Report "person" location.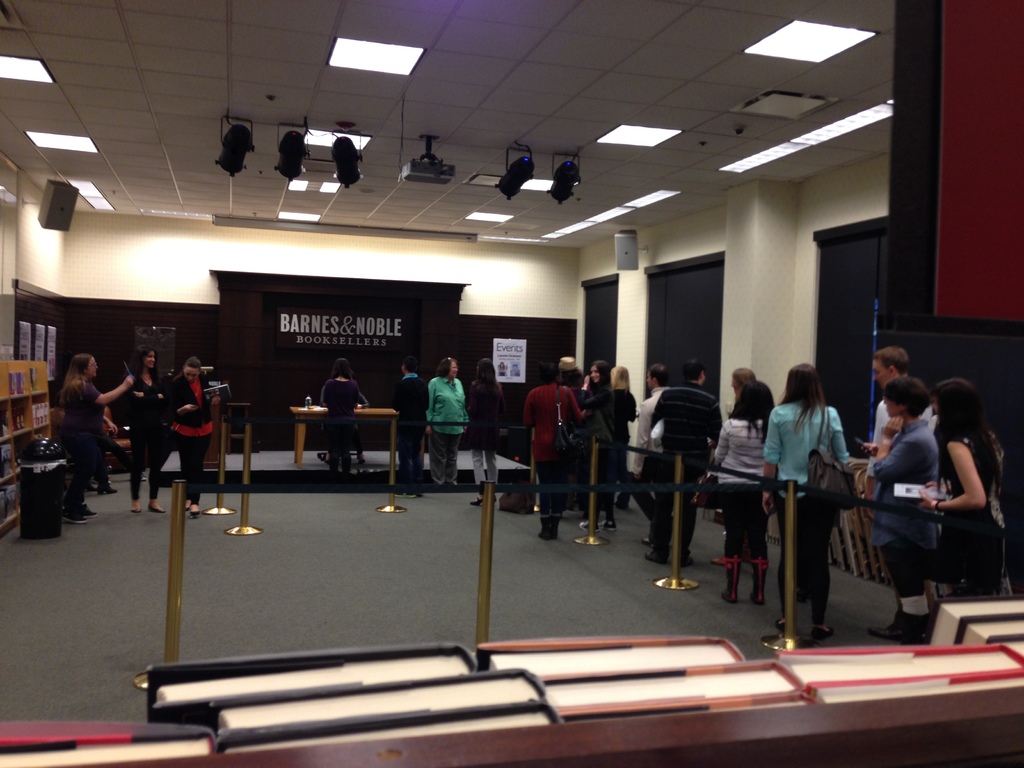
Report: [577,363,616,532].
